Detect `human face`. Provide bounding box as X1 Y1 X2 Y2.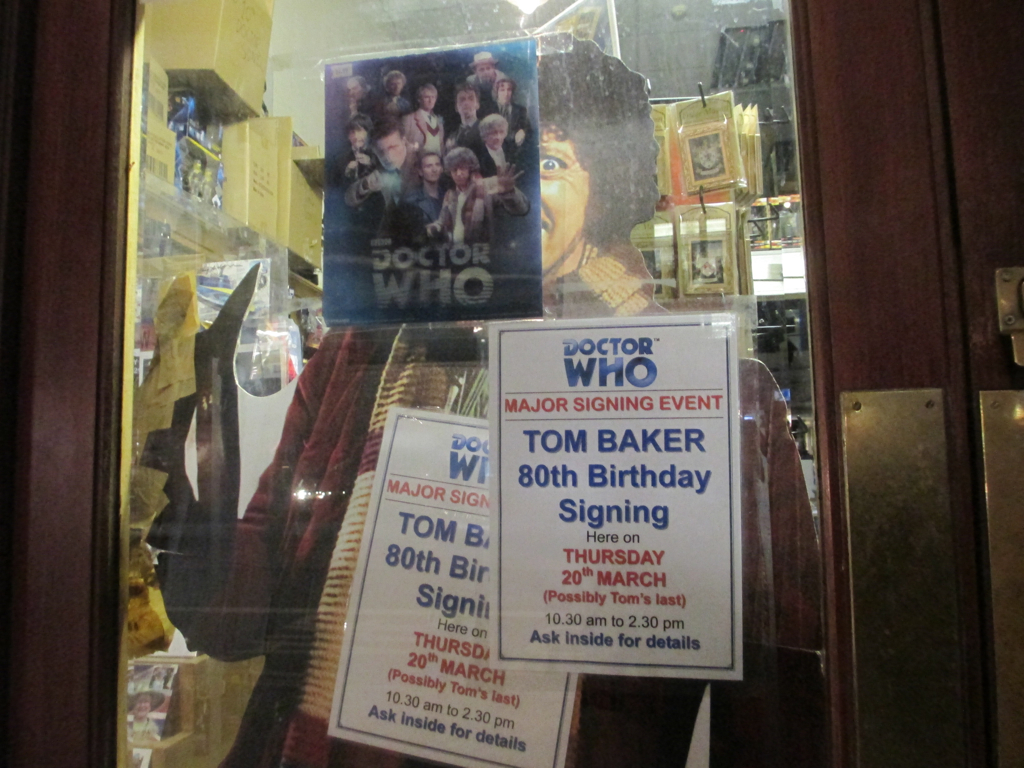
477 66 500 85.
